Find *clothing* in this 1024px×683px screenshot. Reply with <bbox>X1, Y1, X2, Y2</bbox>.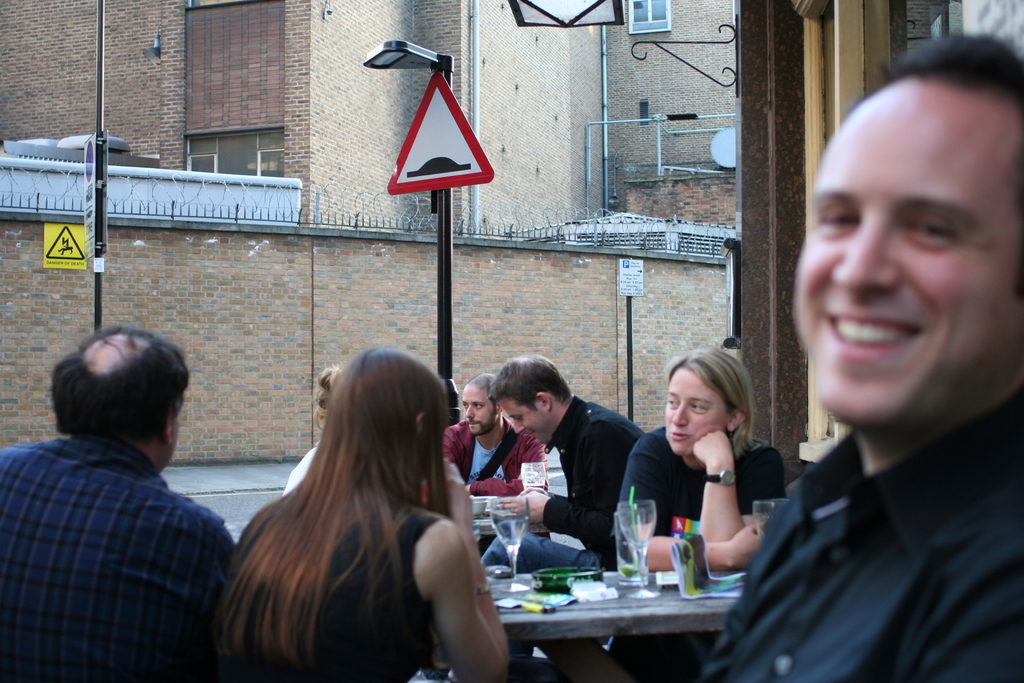
<bbox>696, 389, 1023, 682</bbox>.
